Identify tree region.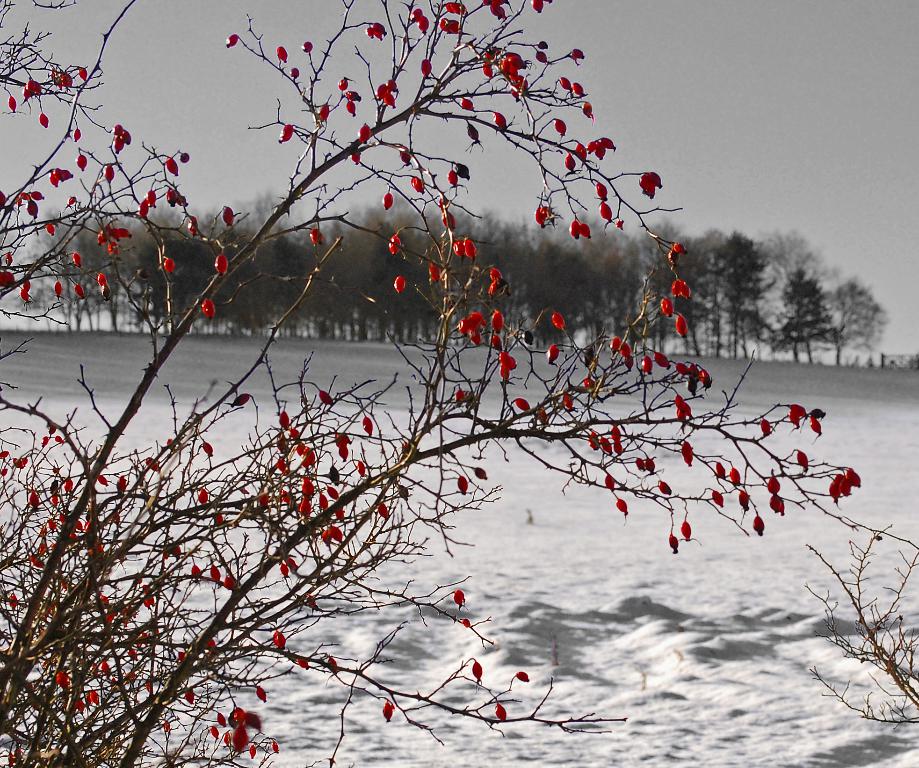
Region: rect(209, 197, 310, 318).
